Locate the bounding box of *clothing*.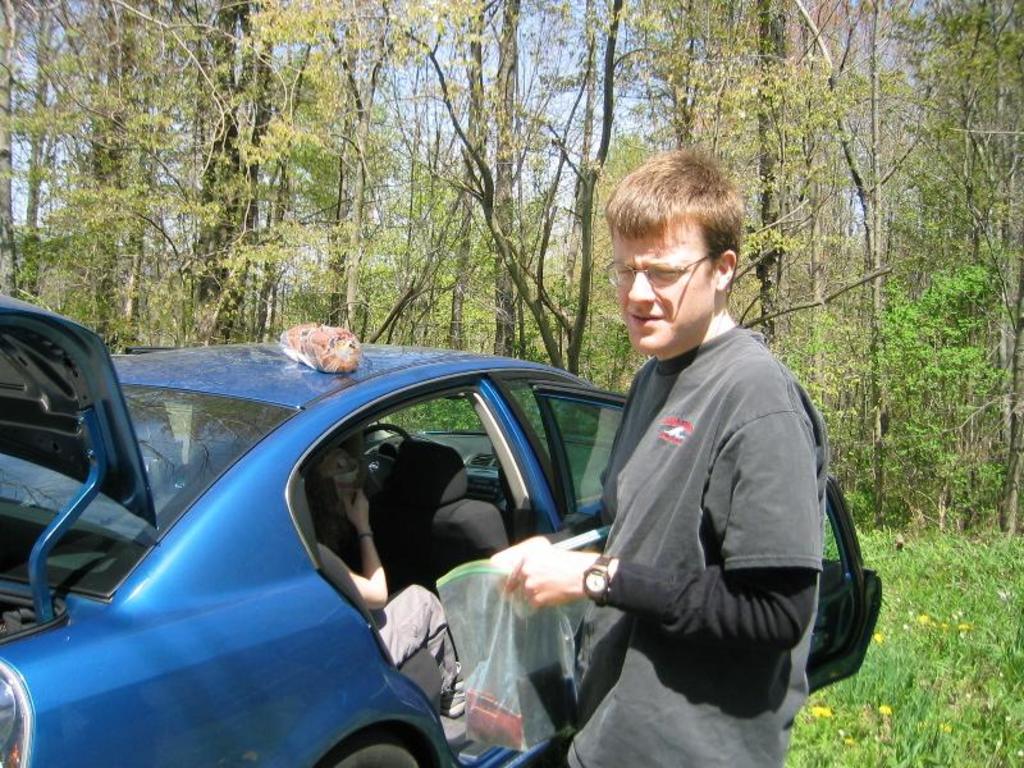
Bounding box: BBox(371, 584, 461, 686).
